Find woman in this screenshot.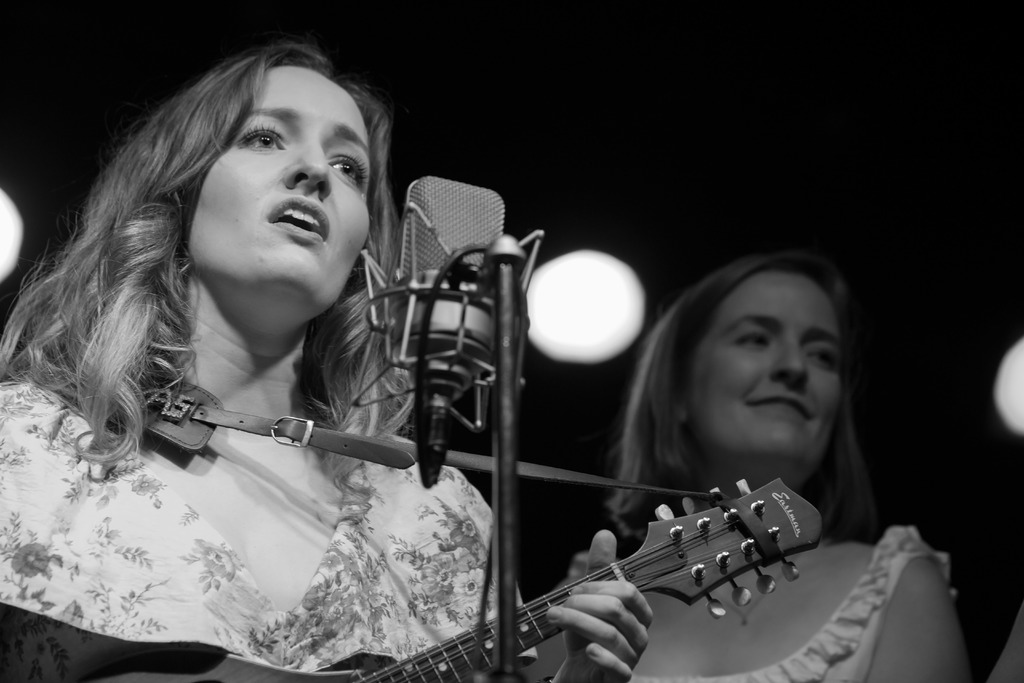
The bounding box for woman is bbox(13, 34, 530, 682).
